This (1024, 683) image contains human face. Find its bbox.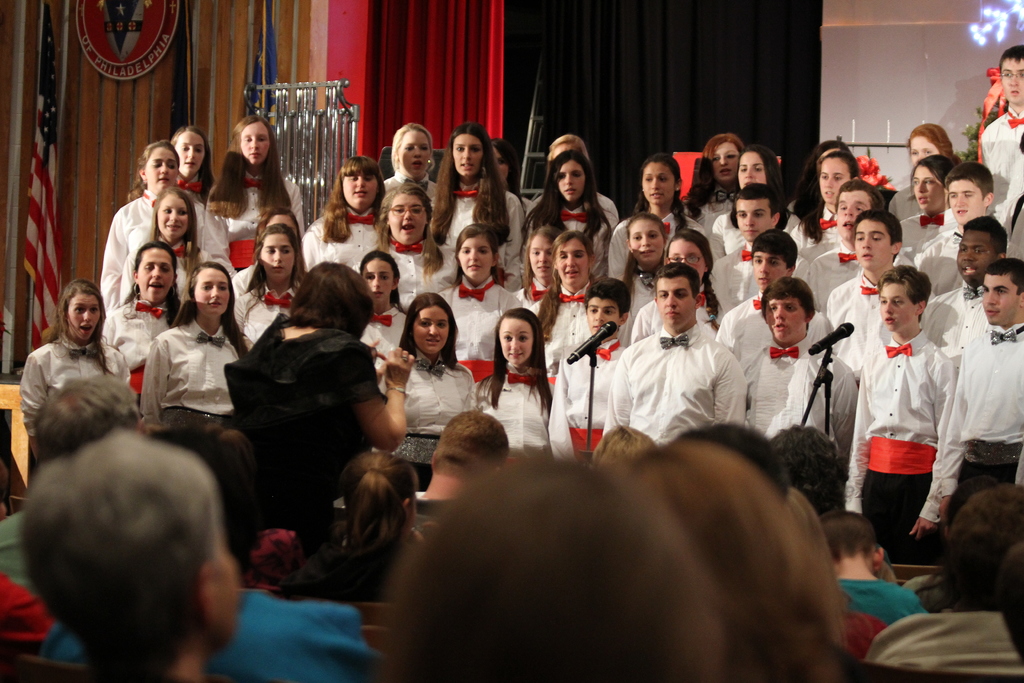
bbox=(832, 189, 869, 233).
